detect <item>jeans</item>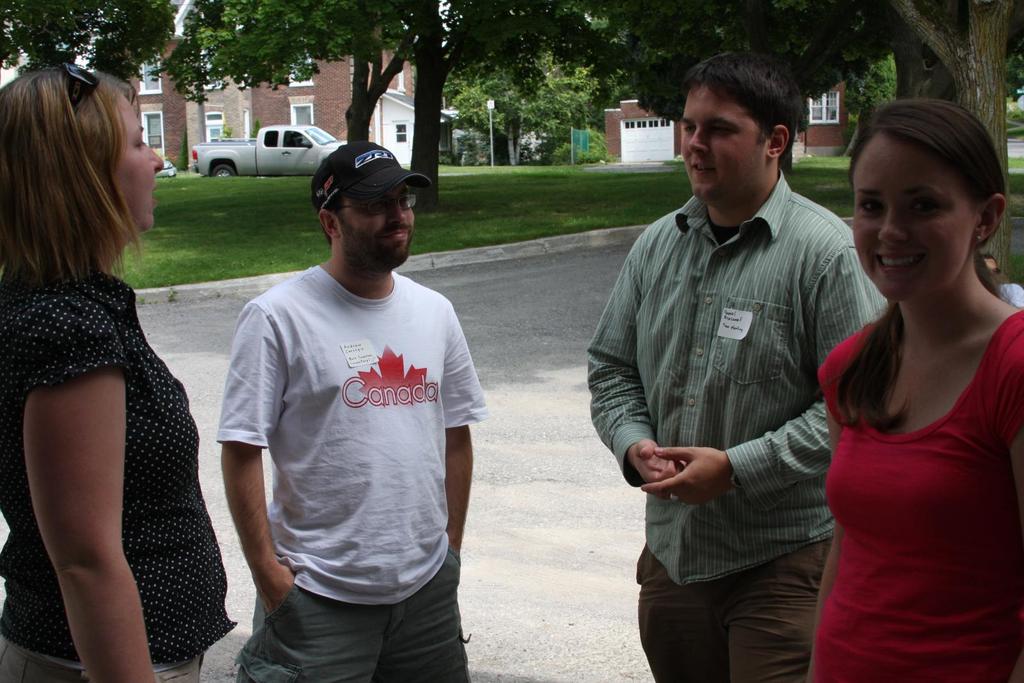
(5,636,204,677)
